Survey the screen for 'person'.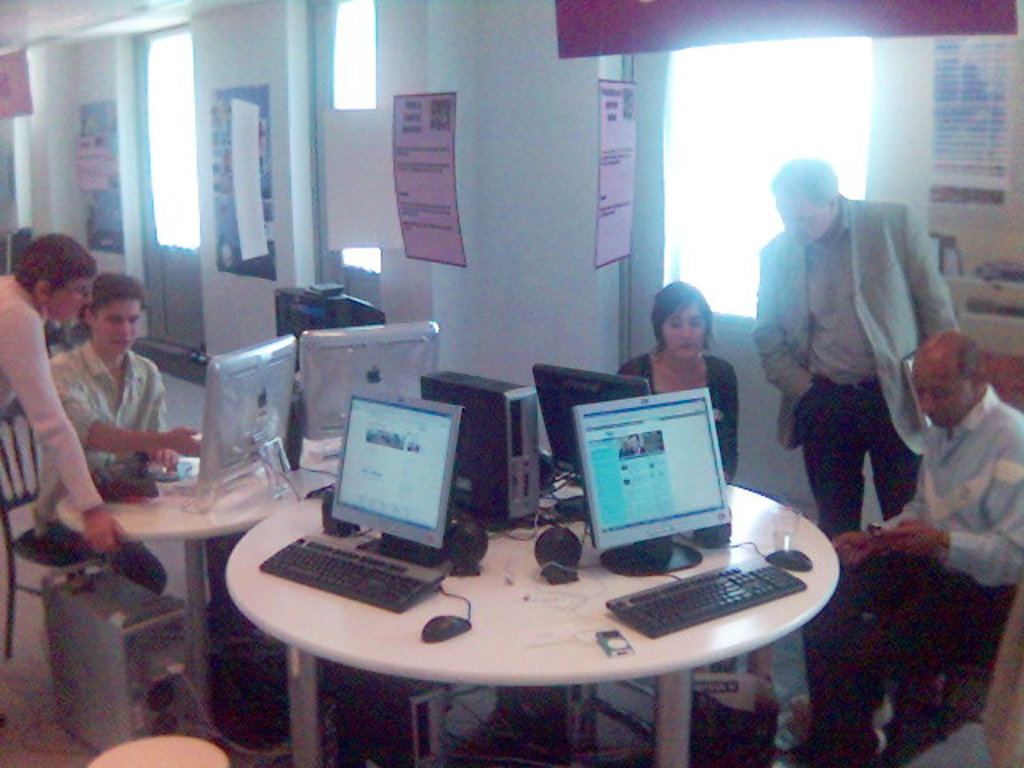
Survey found: crop(749, 138, 941, 600).
